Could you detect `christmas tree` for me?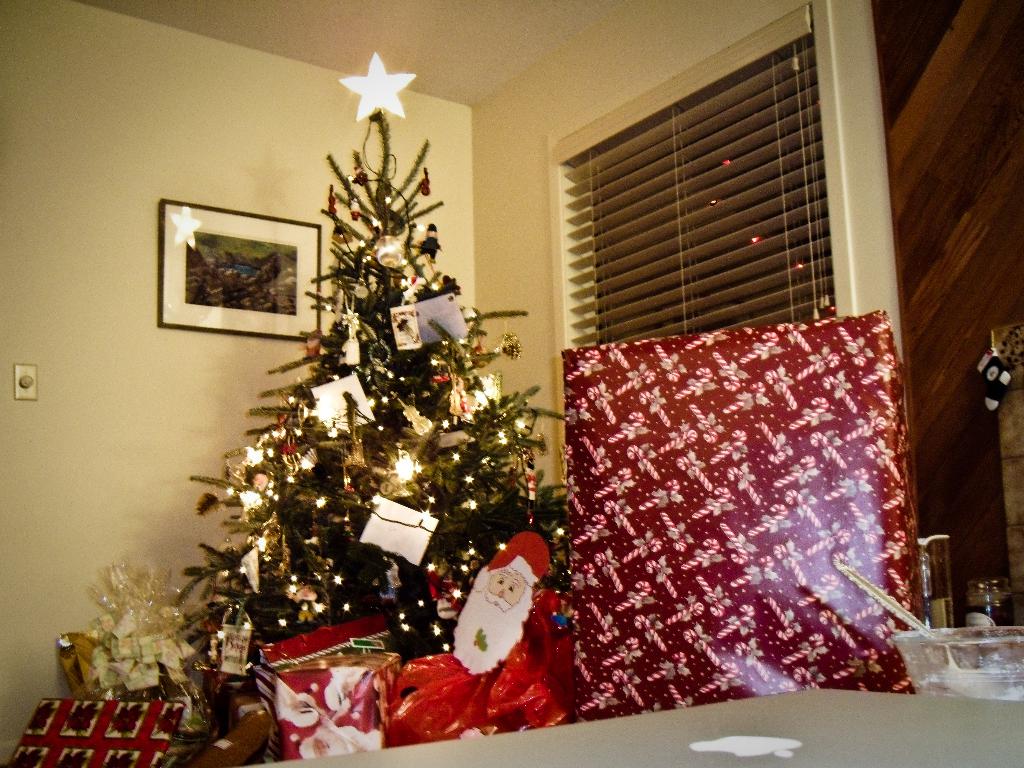
Detection result: bbox=(173, 47, 576, 749).
